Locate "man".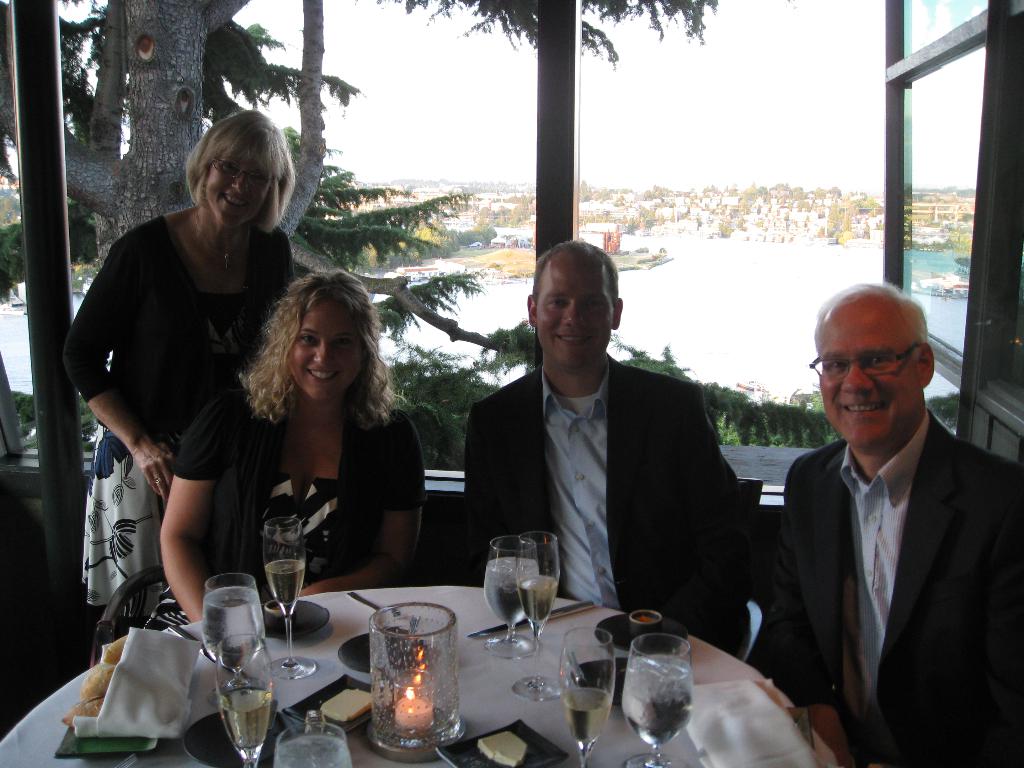
Bounding box: crop(748, 282, 1016, 758).
